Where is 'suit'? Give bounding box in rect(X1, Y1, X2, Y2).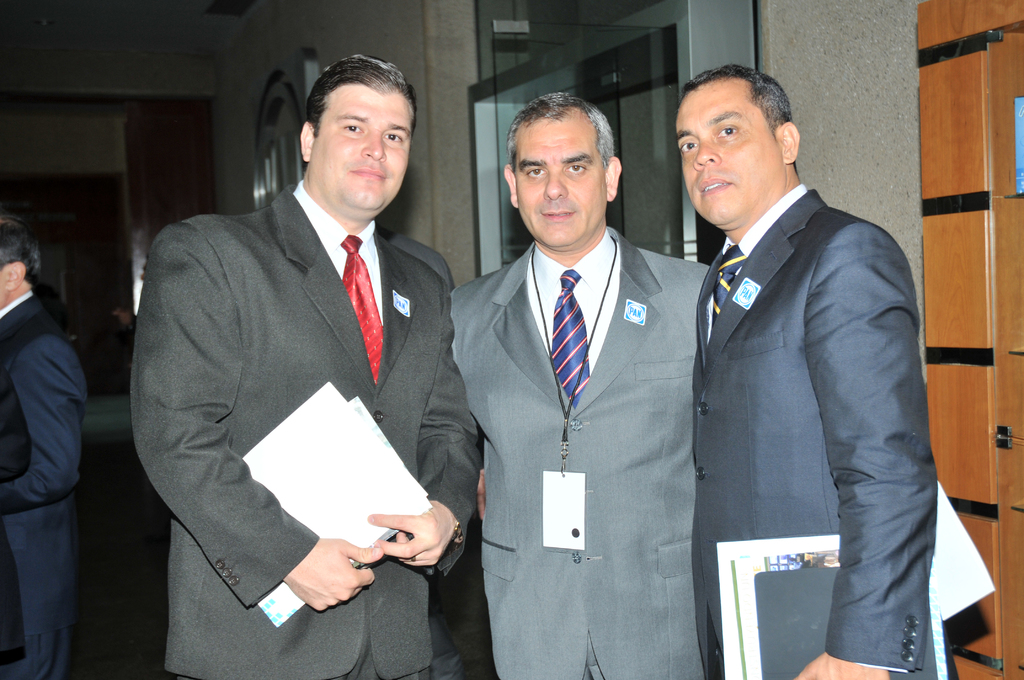
rect(447, 224, 710, 679).
